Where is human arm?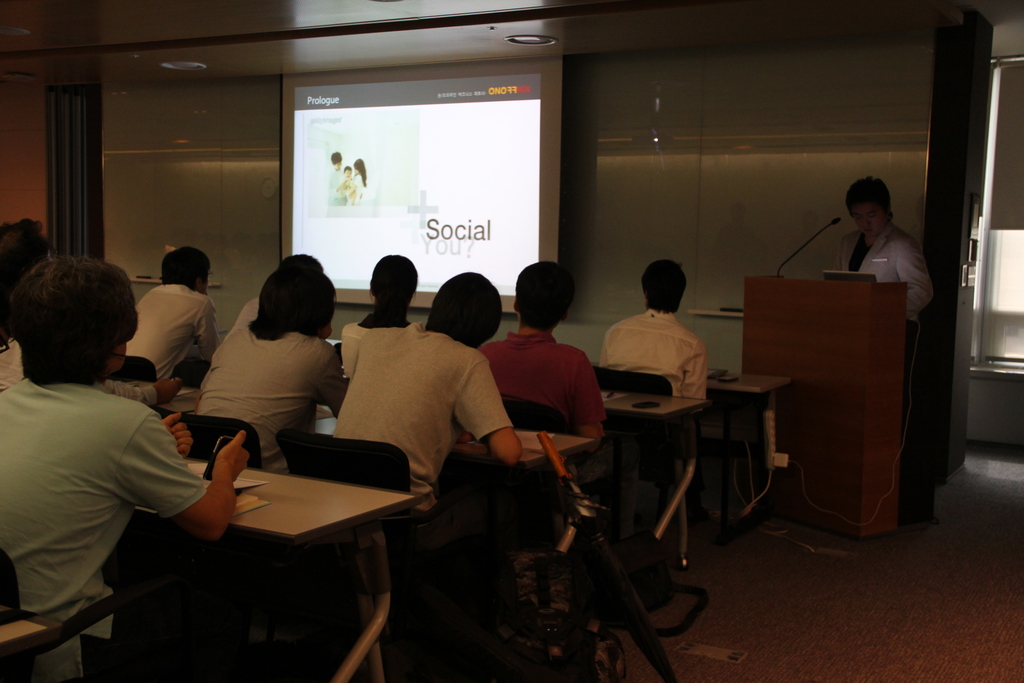
[x1=178, y1=427, x2=234, y2=556].
